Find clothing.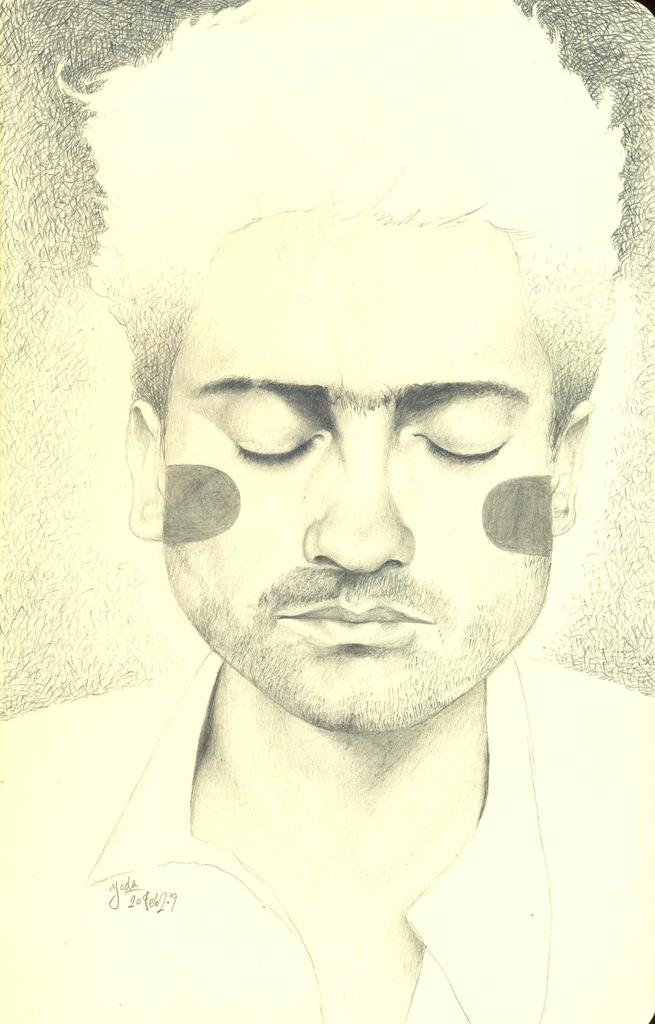
(0,635,654,1023).
